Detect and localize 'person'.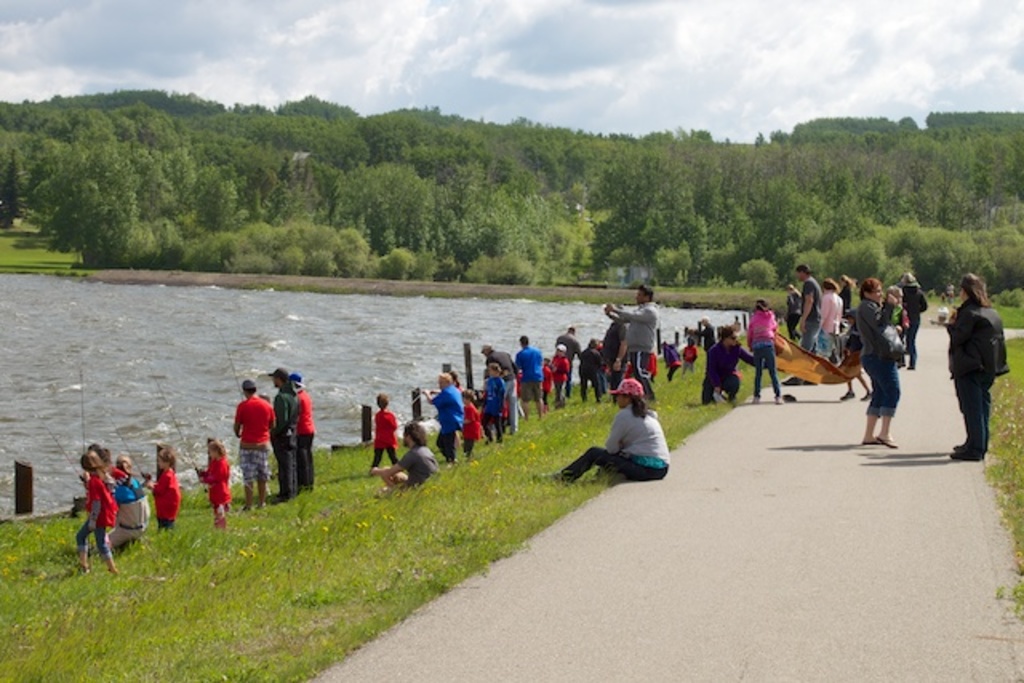
Localized at [290, 369, 310, 486].
